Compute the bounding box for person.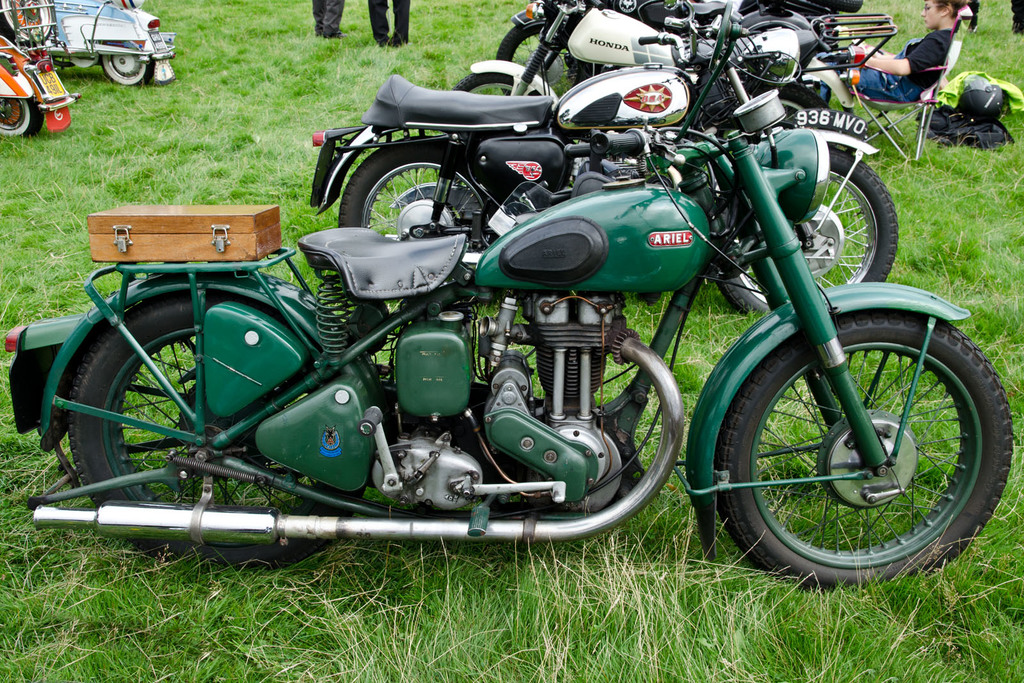
l=851, t=0, r=965, b=106.
